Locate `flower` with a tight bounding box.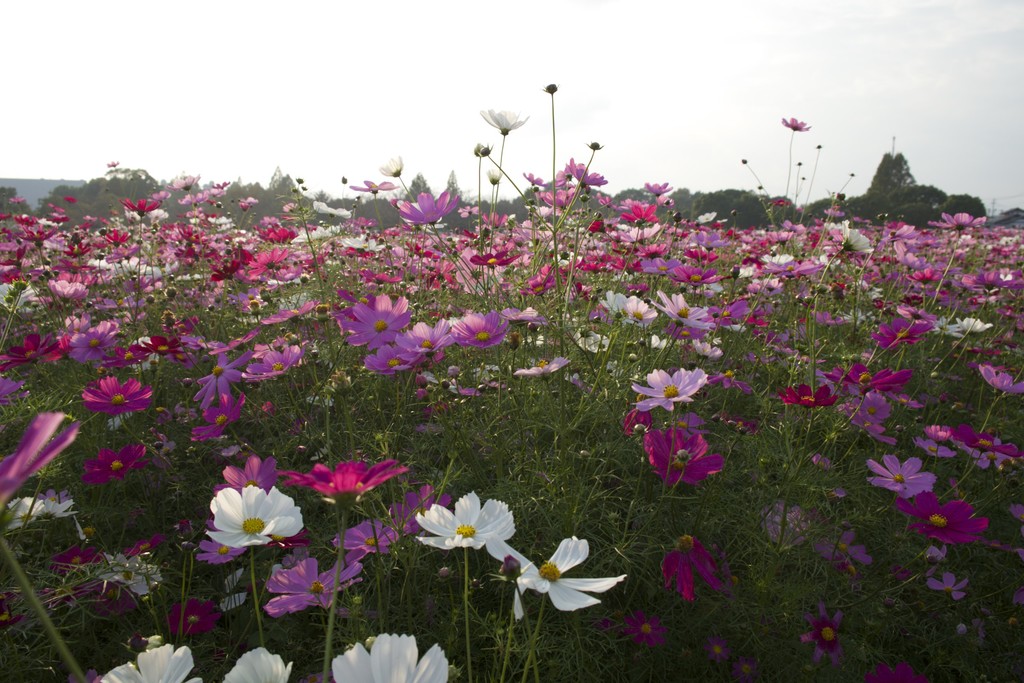
120:197:165:215.
